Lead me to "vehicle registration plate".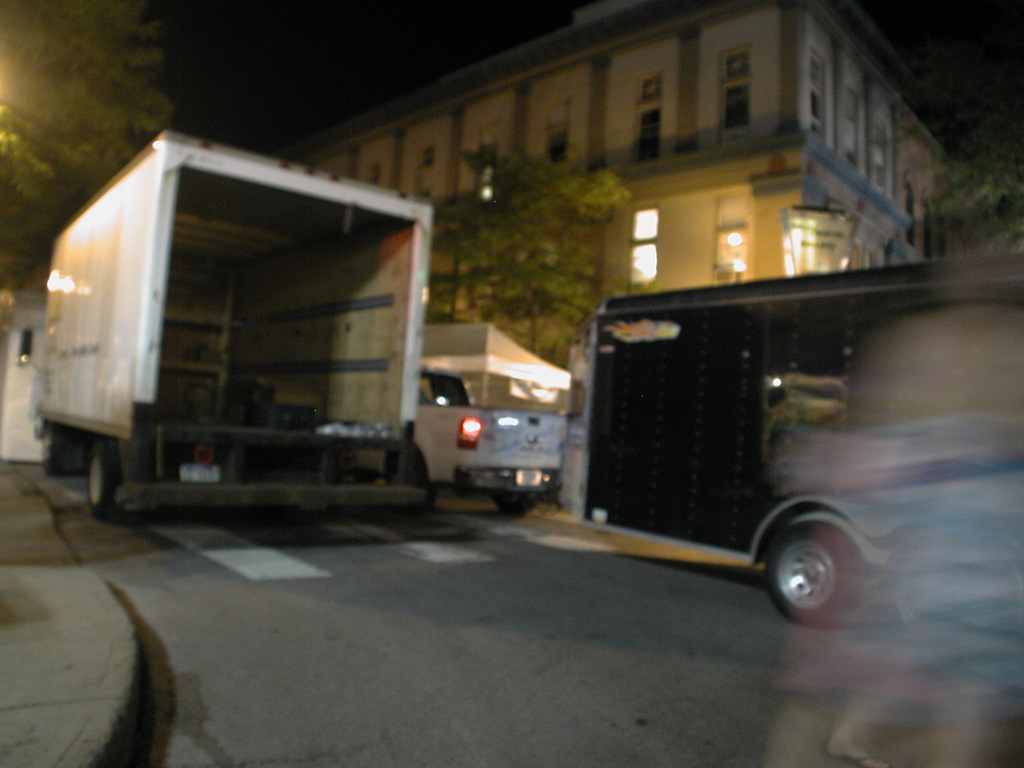
Lead to locate(180, 465, 220, 481).
